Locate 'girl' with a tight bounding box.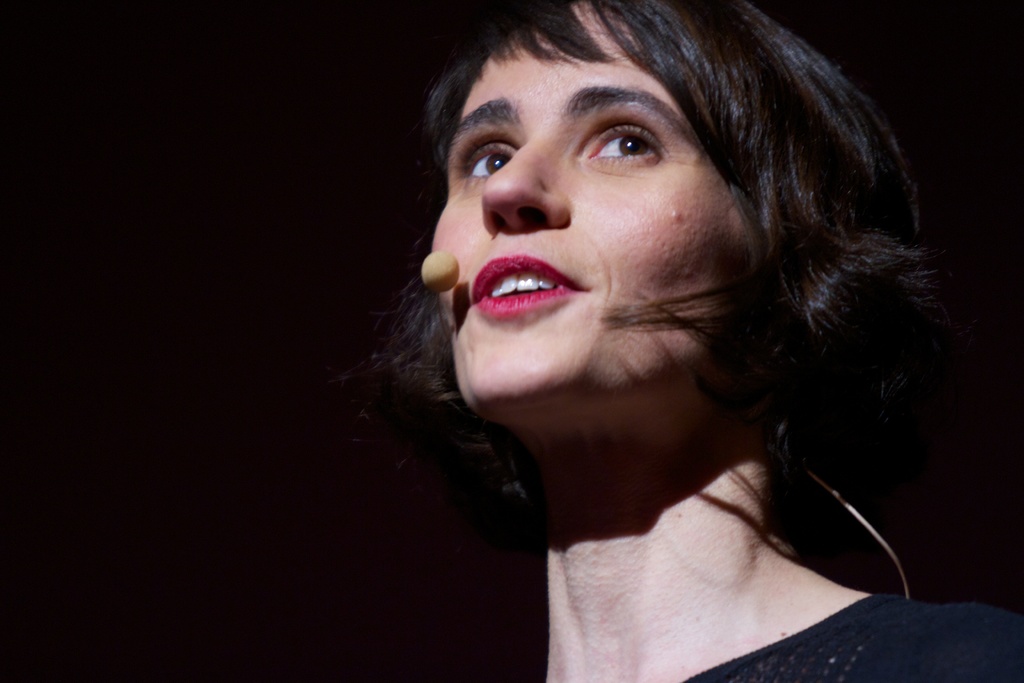
[372, 0, 1023, 682].
